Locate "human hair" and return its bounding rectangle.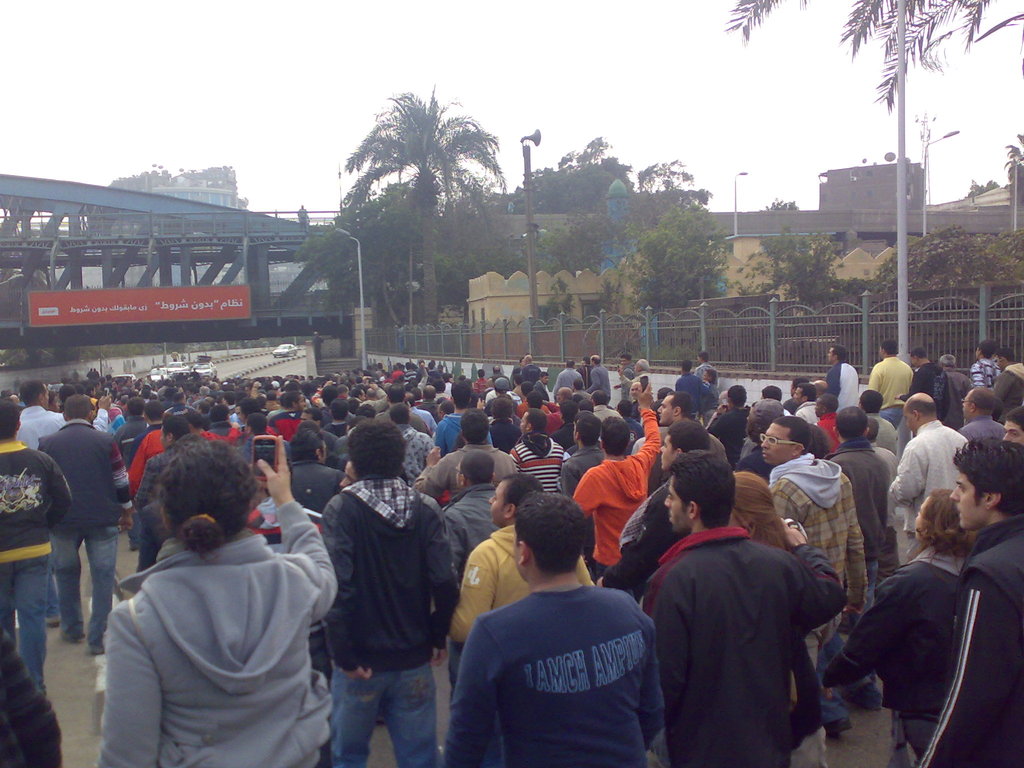
[599,414,633,459].
